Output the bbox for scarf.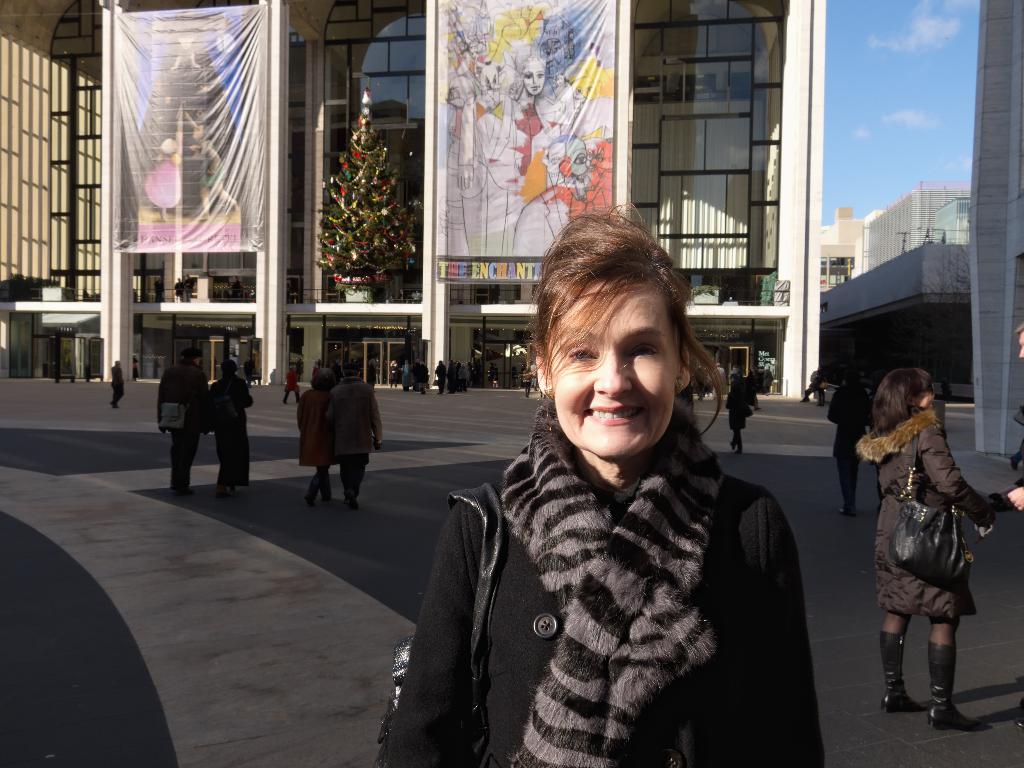
[493, 393, 725, 767].
